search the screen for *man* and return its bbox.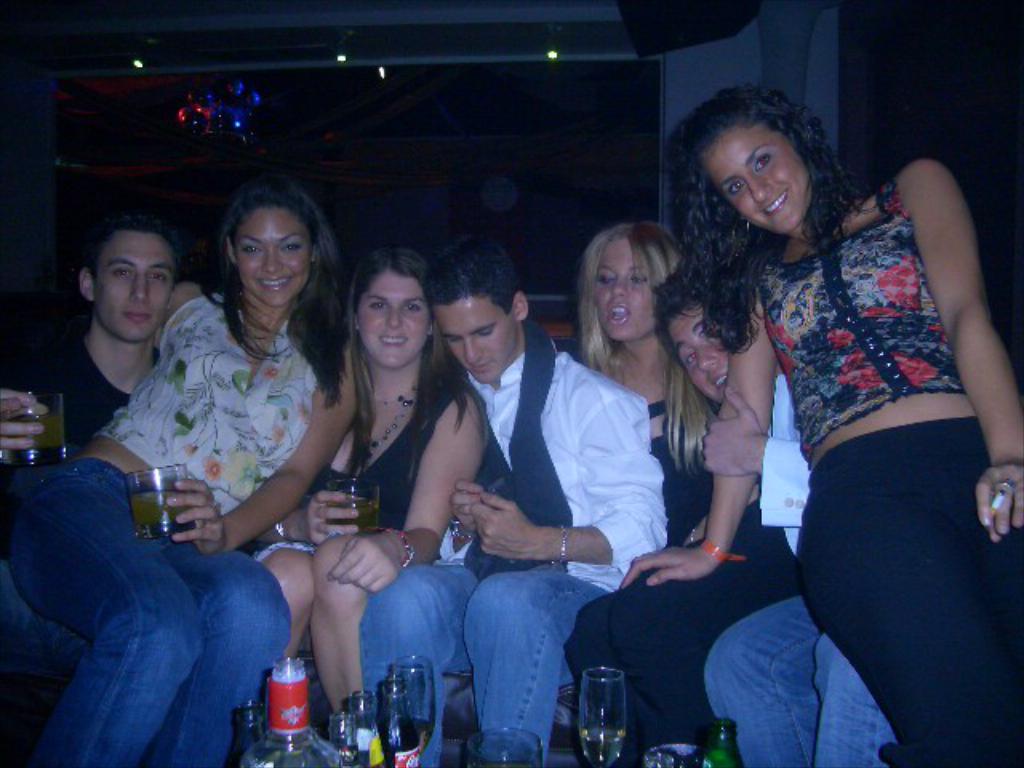
Found: x1=405 y1=219 x2=706 y2=750.
